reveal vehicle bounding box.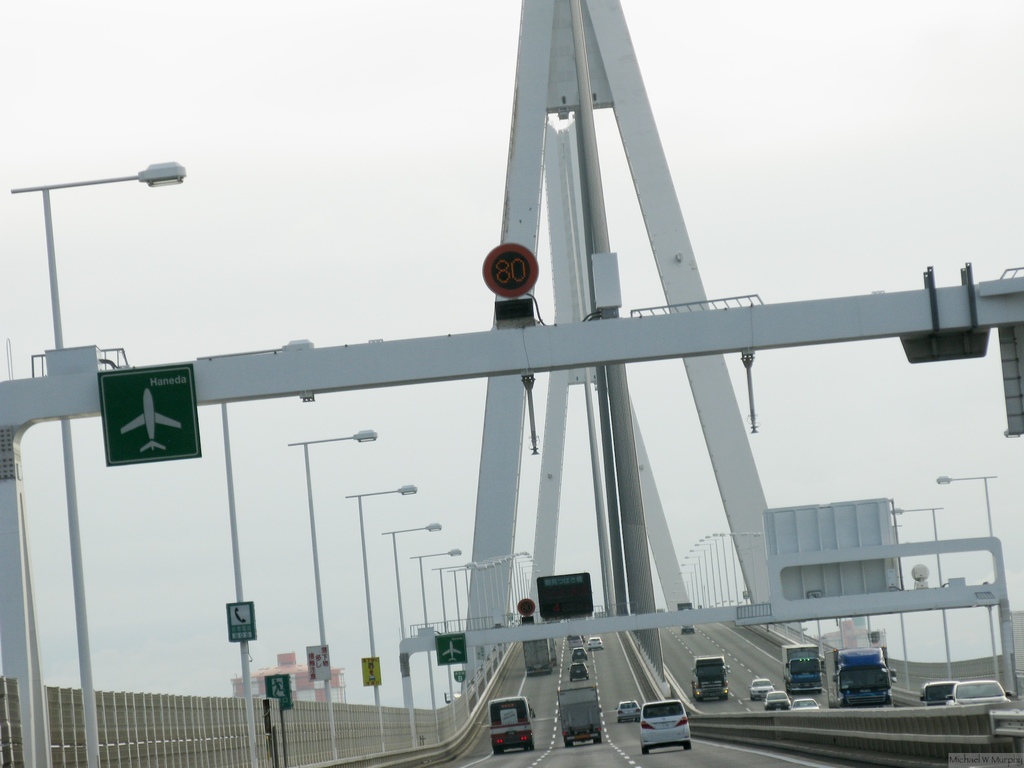
Revealed: (left=689, top=655, right=728, bottom=701).
